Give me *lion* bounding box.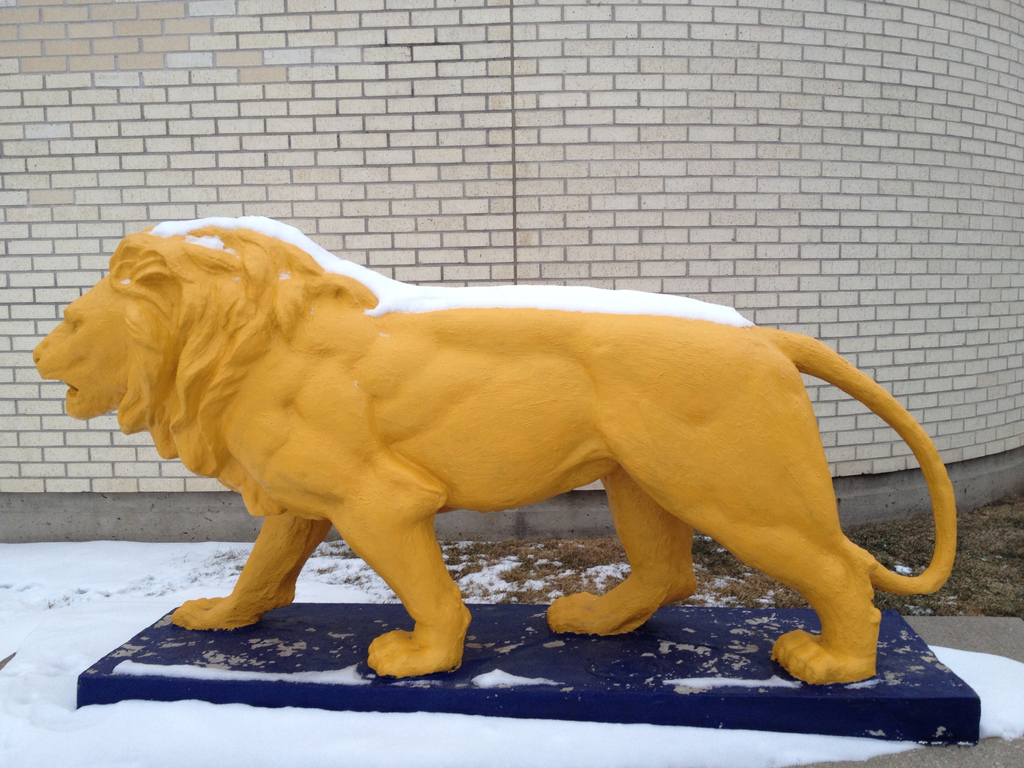
bbox(31, 214, 954, 691).
